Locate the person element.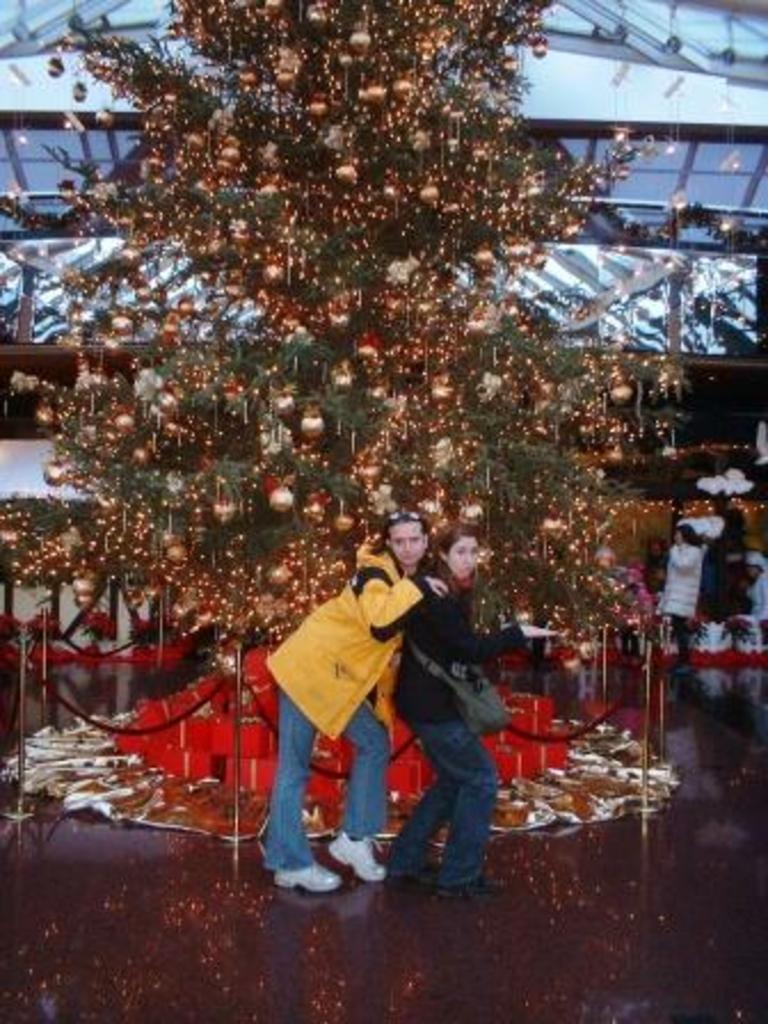
Element bbox: x1=745, y1=549, x2=766, y2=626.
